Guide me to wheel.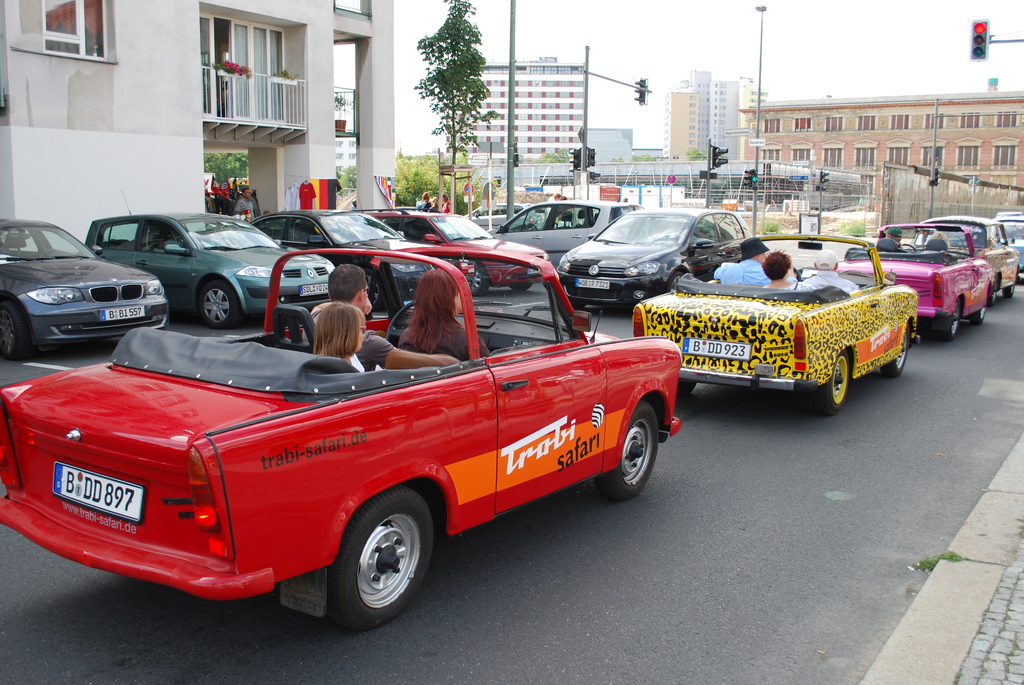
Guidance: 472/258/485/295.
